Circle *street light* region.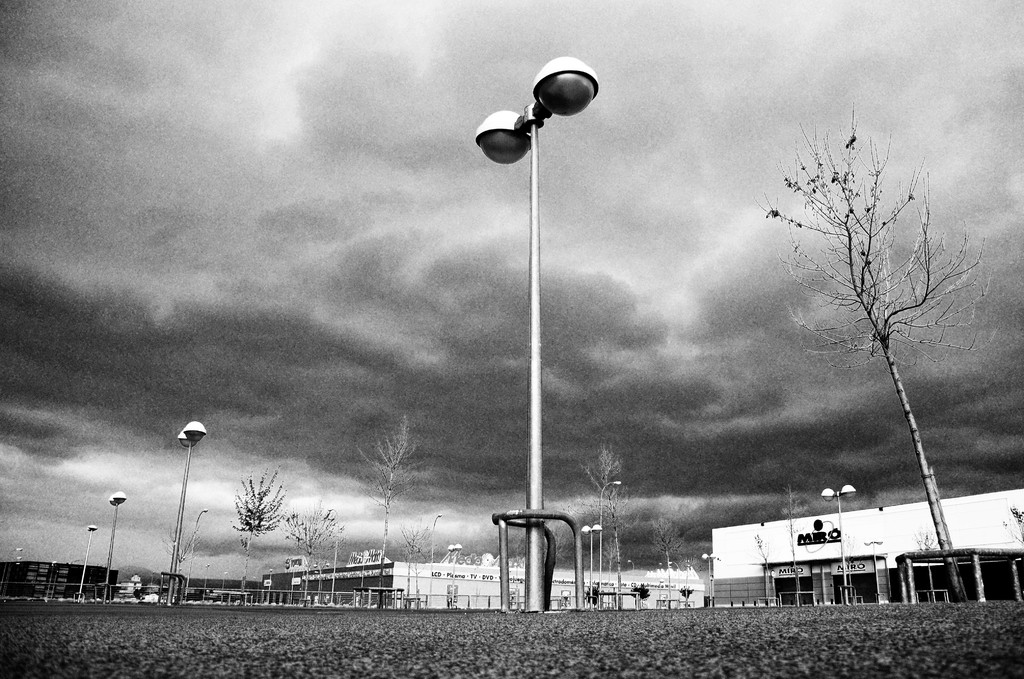
Region: x1=445, y1=539, x2=463, y2=612.
